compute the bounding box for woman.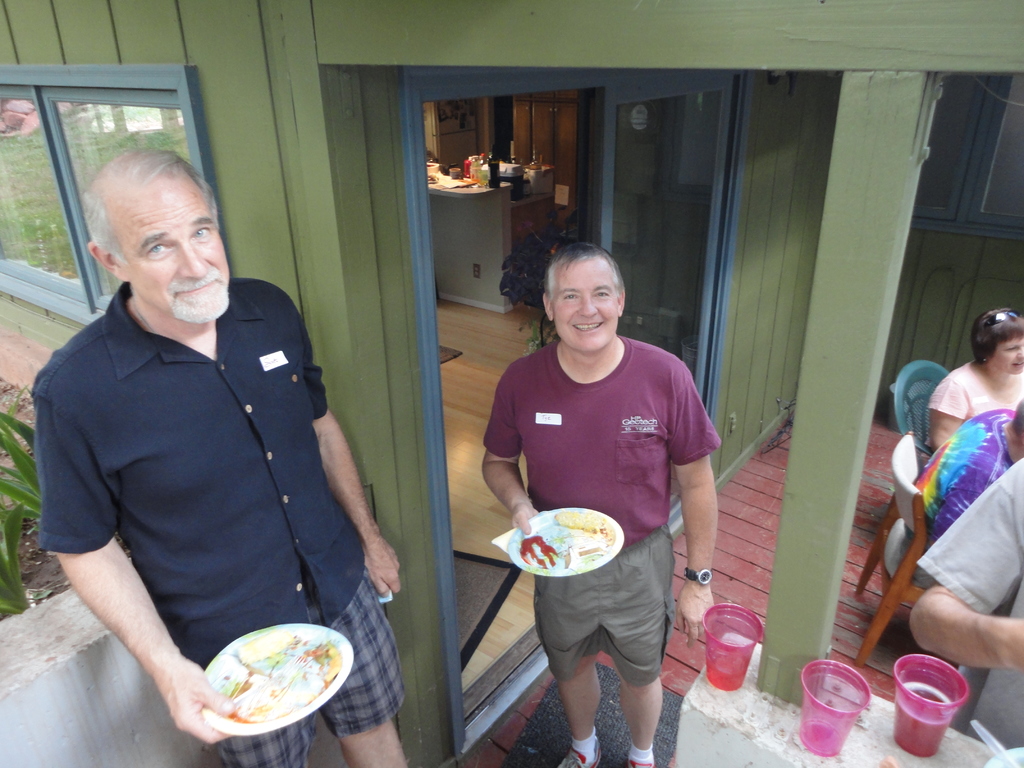
x1=924 y1=307 x2=1023 y2=456.
